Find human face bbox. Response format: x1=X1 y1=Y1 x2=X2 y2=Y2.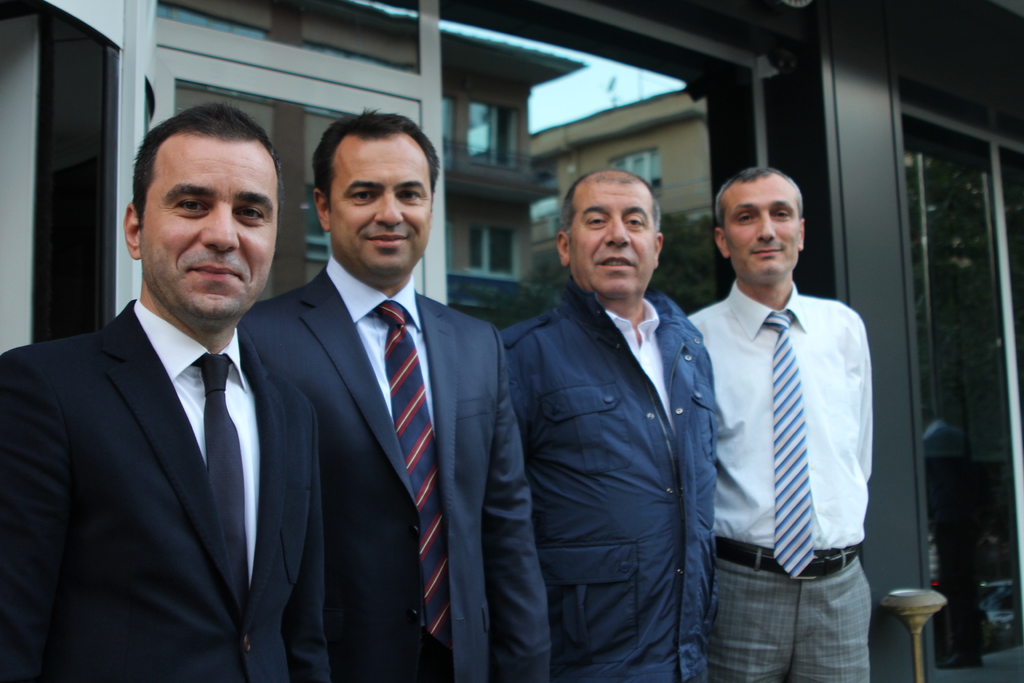
x1=566 y1=179 x2=654 y2=297.
